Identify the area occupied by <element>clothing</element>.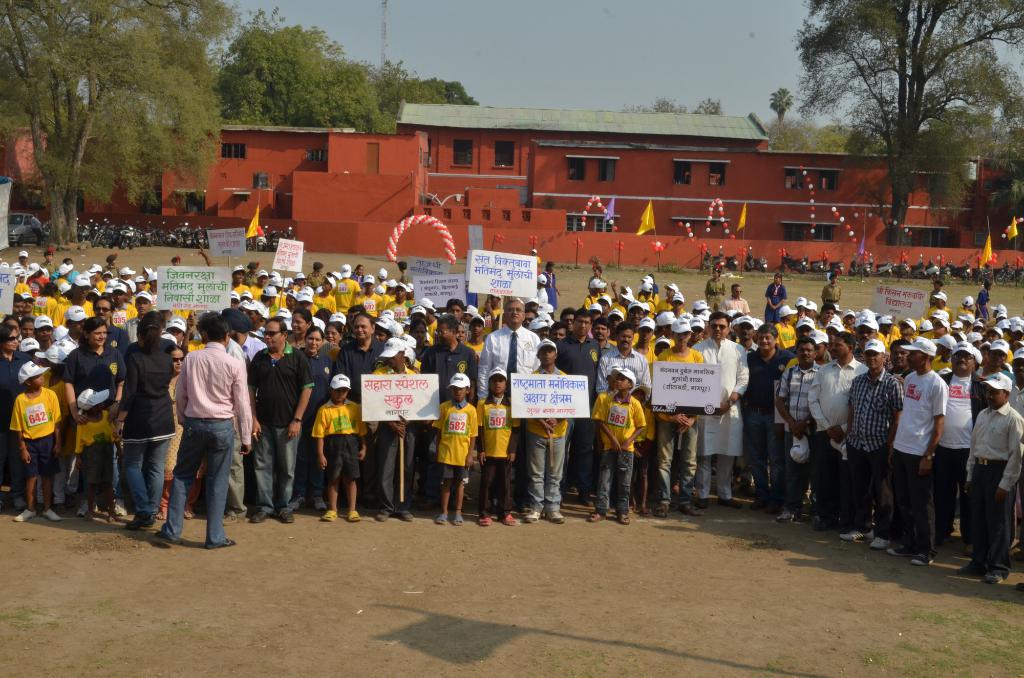
Area: (158, 307, 248, 535).
